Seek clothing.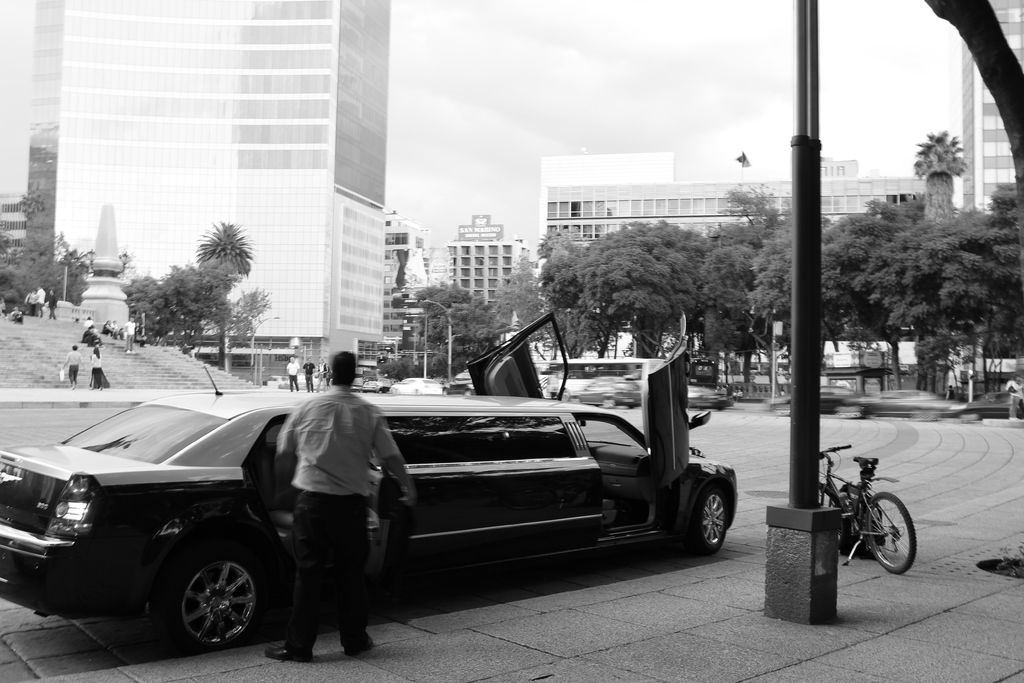
<box>86,353,106,385</box>.
